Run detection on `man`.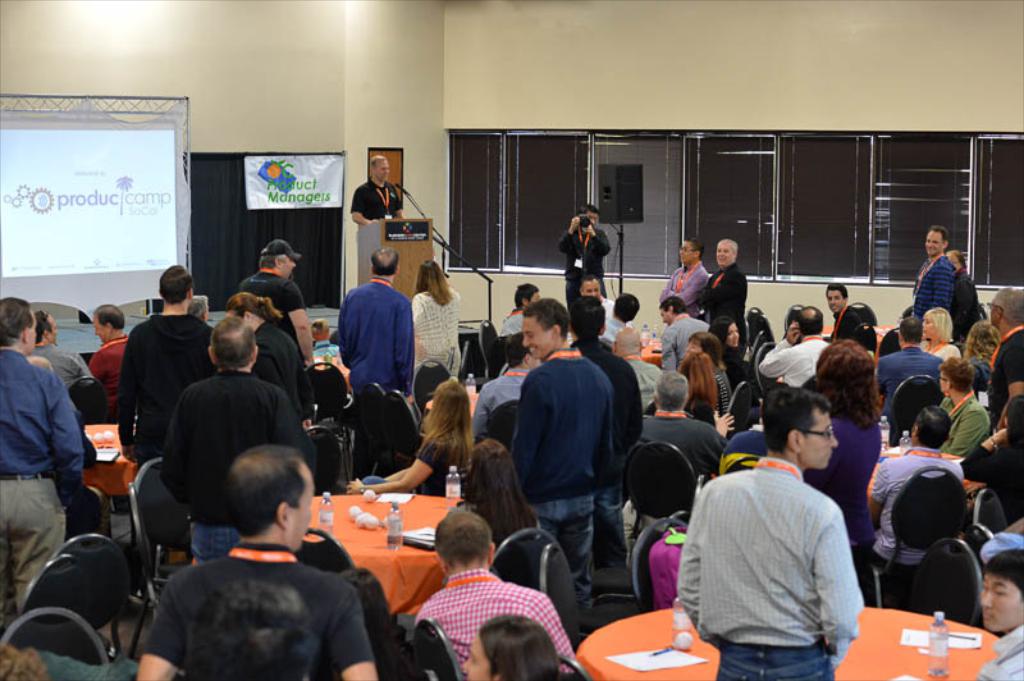
Result: bbox(559, 292, 641, 567).
